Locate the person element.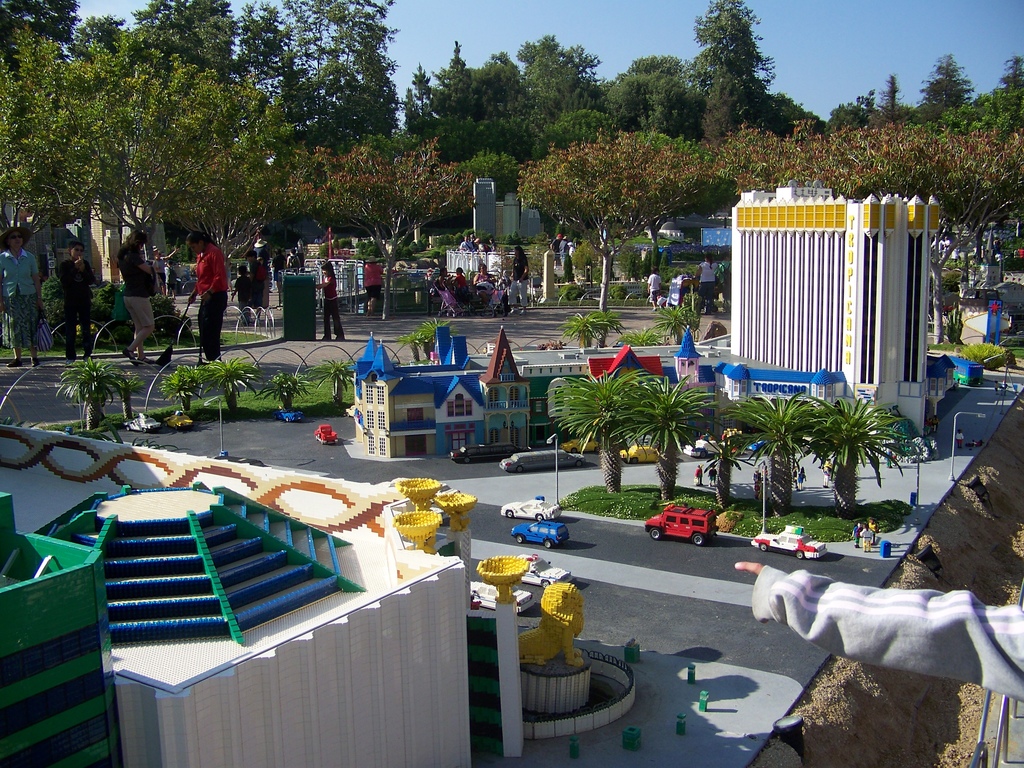
Element bbox: (left=230, top=265, right=252, bottom=321).
